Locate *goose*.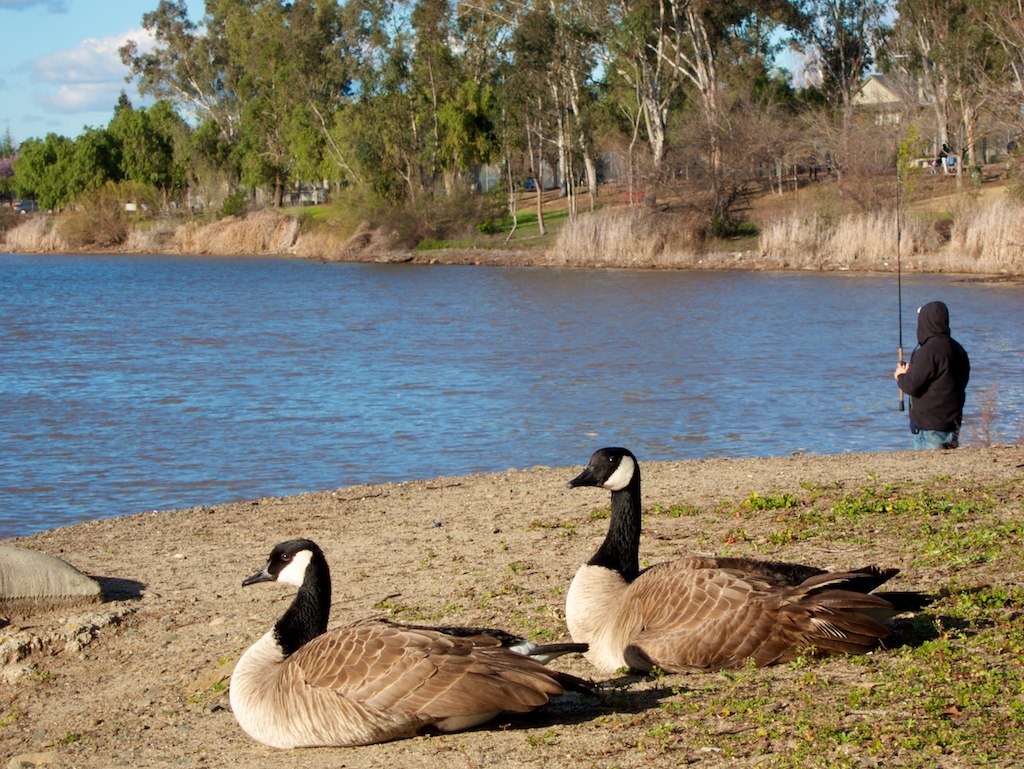
Bounding box: 226/538/576/740.
